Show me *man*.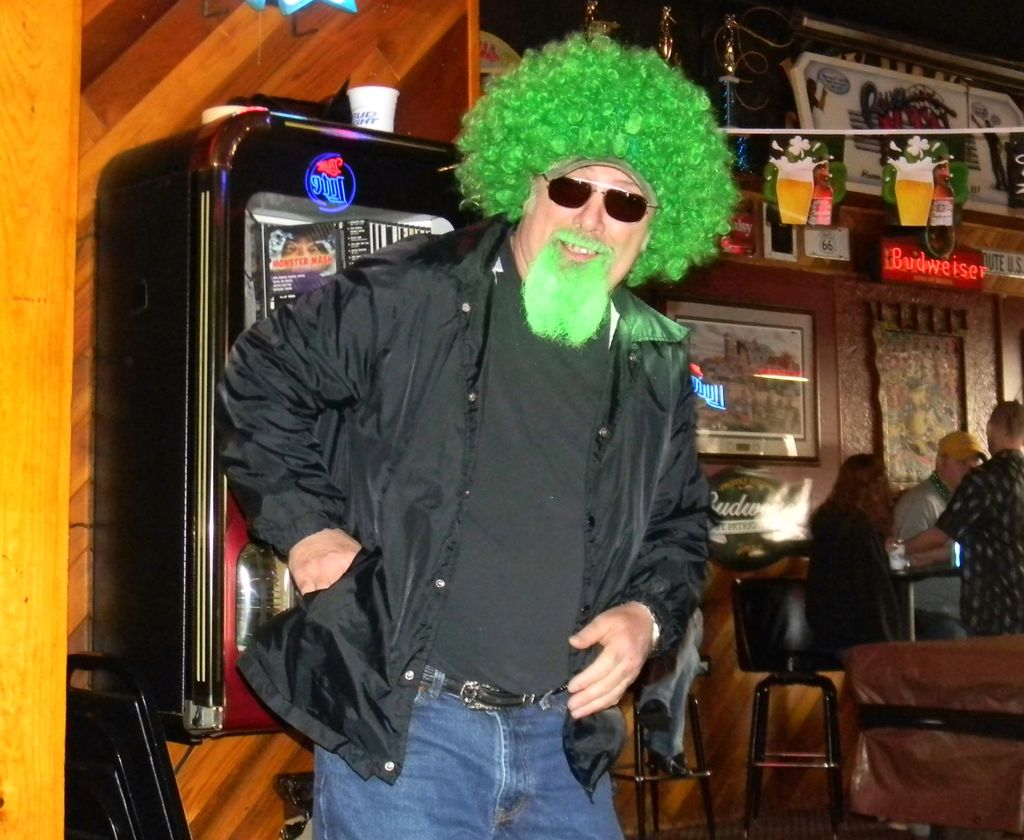
*man* is here: <bbox>888, 426, 990, 649</bbox>.
